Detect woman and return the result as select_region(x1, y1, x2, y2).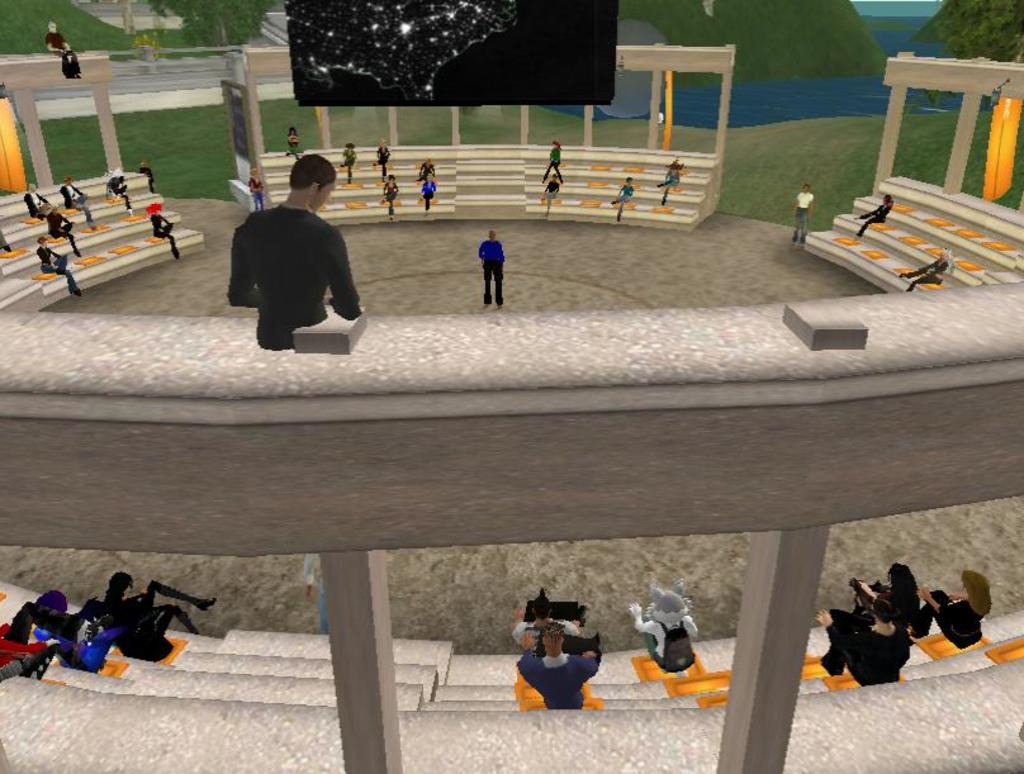
select_region(906, 560, 997, 655).
